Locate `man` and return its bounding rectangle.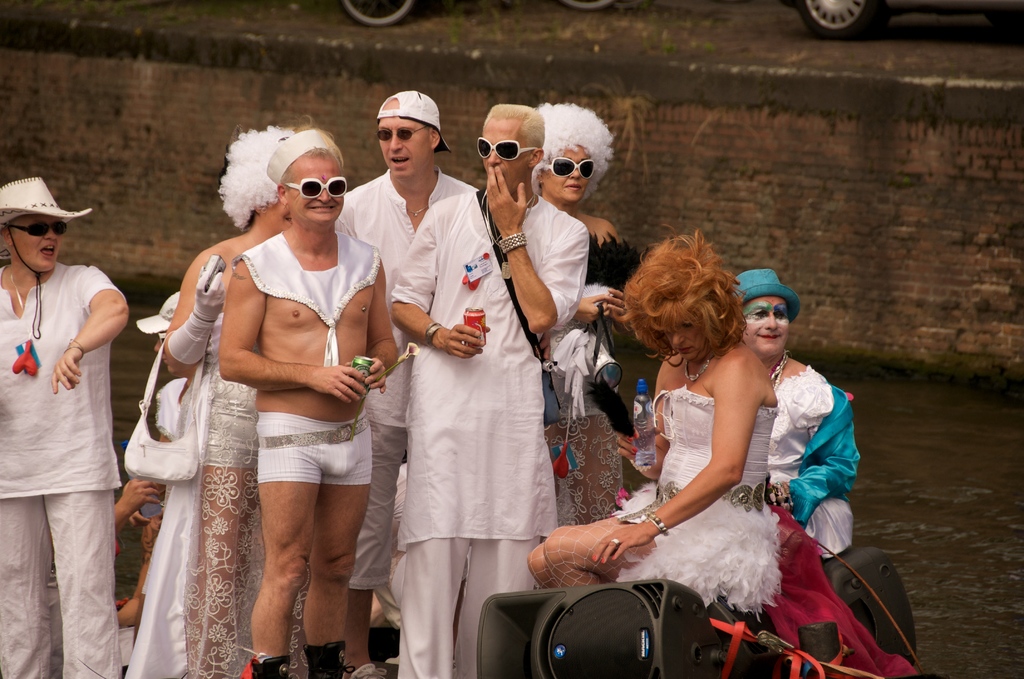
bbox=(333, 92, 482, 678).
